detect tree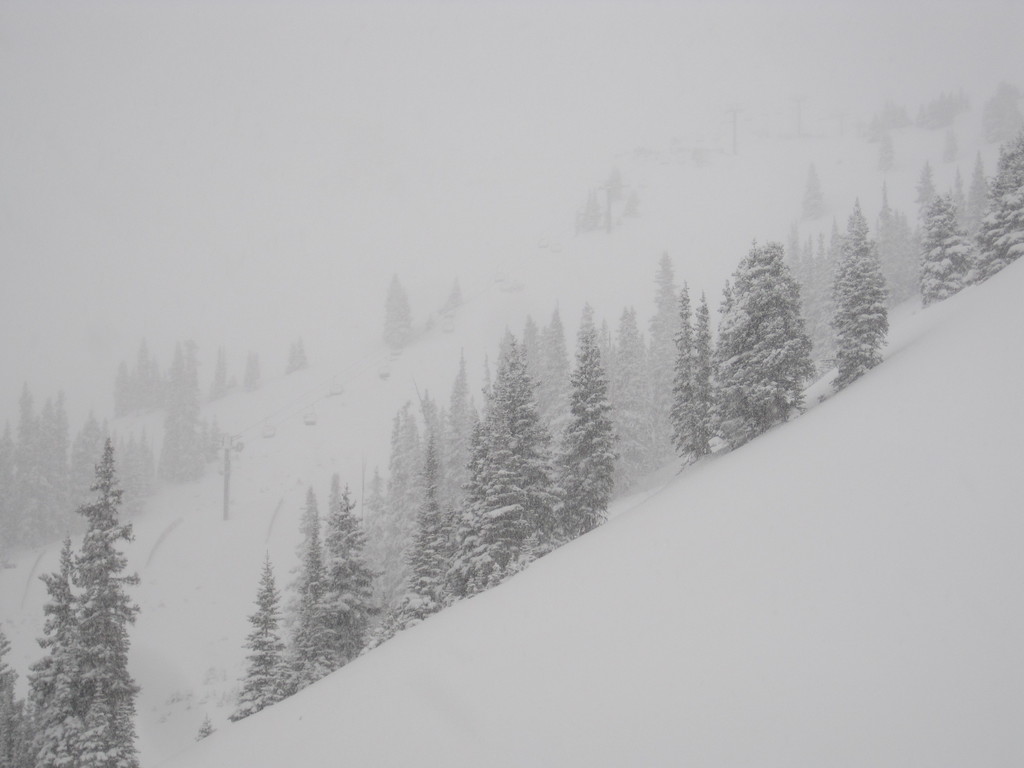
Rect(575, 170, 642, 234)
